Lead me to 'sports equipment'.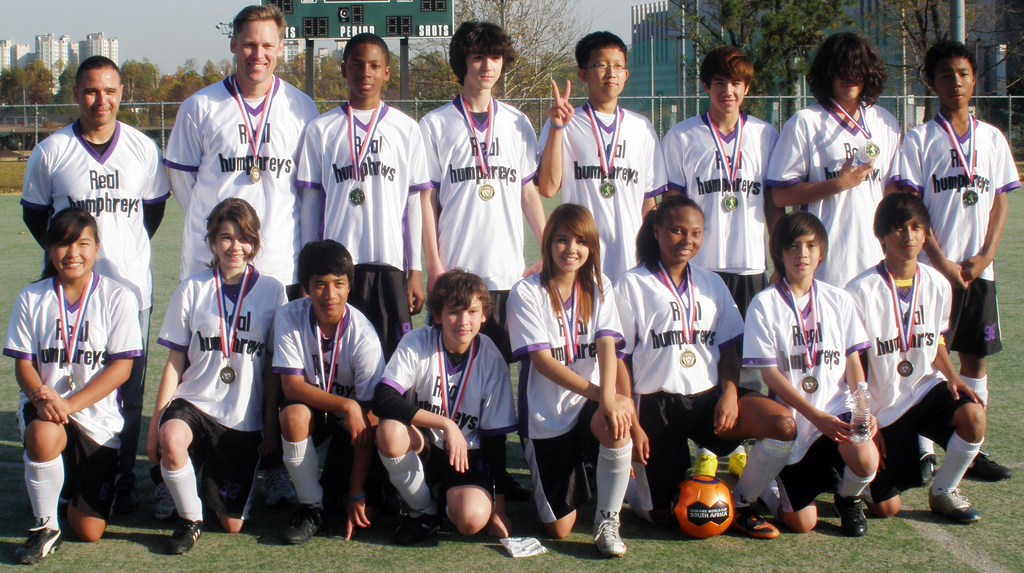
Lead to x1=11, y1=518, x2=63, y2=564.
